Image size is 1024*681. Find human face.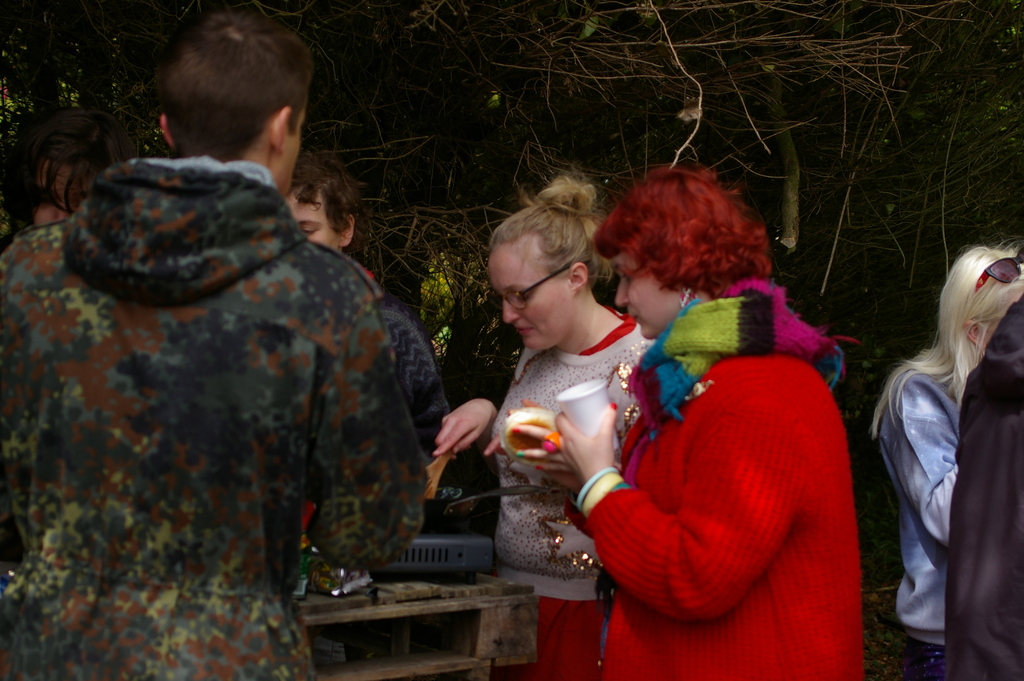
(left=612, top=260, right=689, bottom=338).
